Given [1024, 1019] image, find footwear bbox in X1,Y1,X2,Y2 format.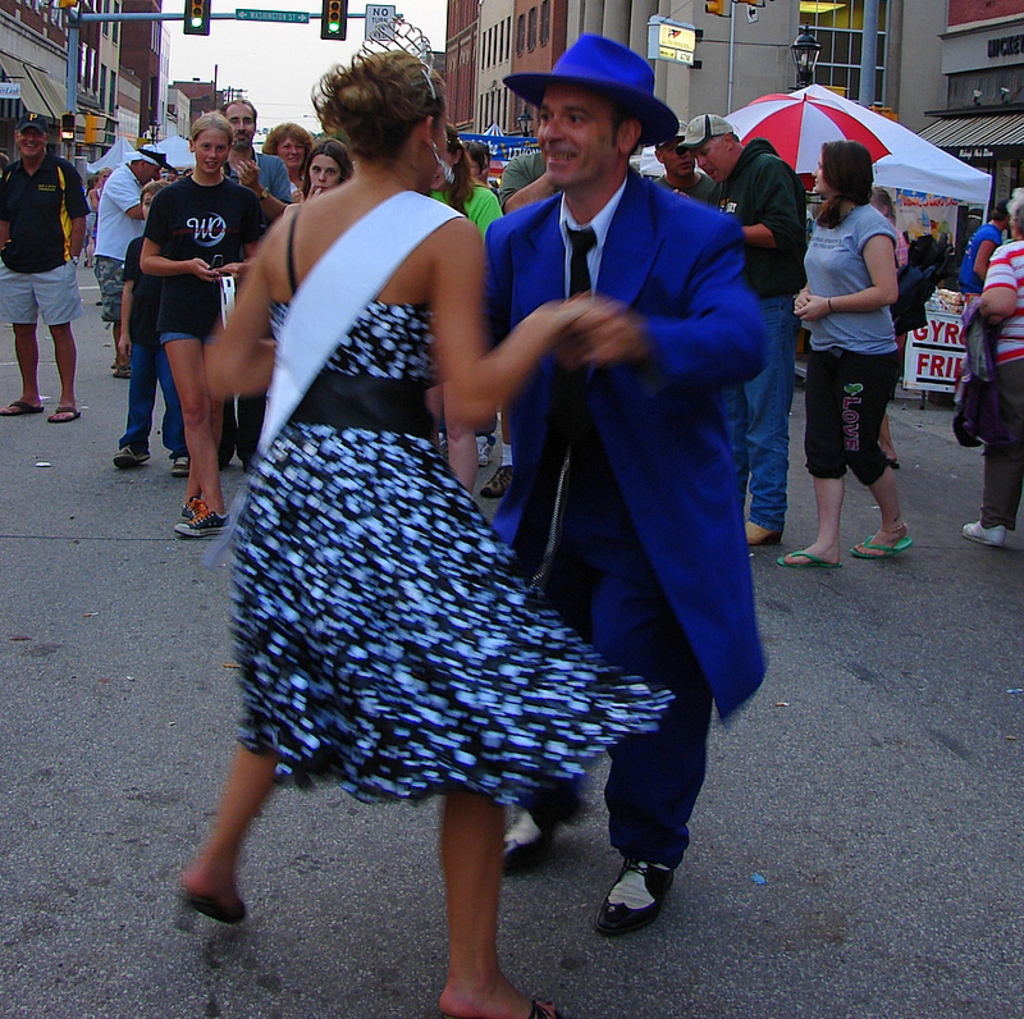
169,454,191,481.
